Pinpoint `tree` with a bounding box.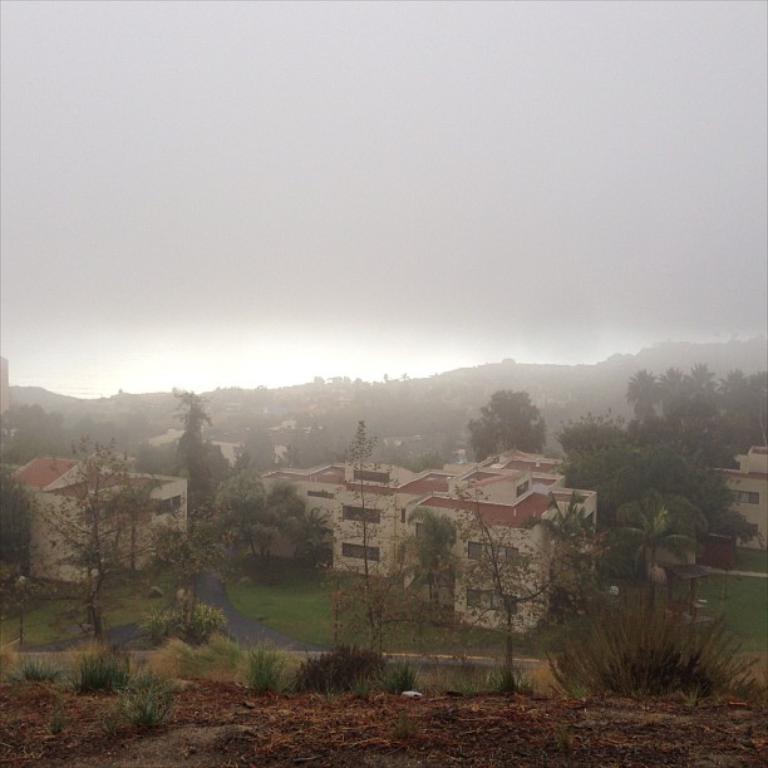
(left=0, top=472, right=31, bottom=566).
